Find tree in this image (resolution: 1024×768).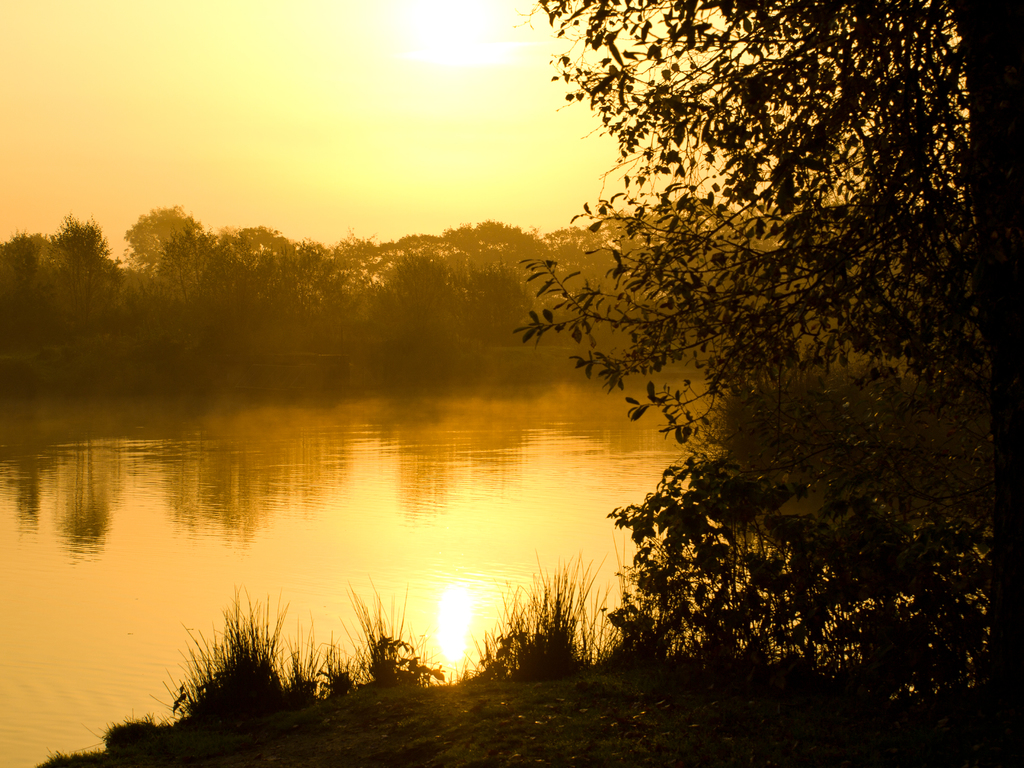
detection(613, 200, 753, 316).
